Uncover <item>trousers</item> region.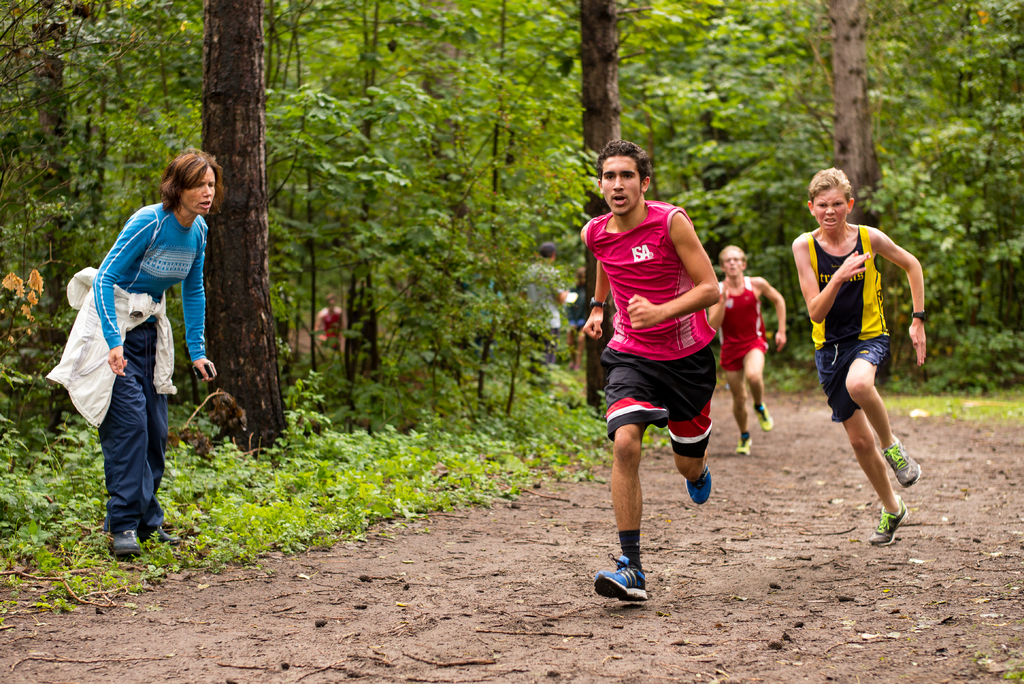
Uncovered: 111/317/163/537.
